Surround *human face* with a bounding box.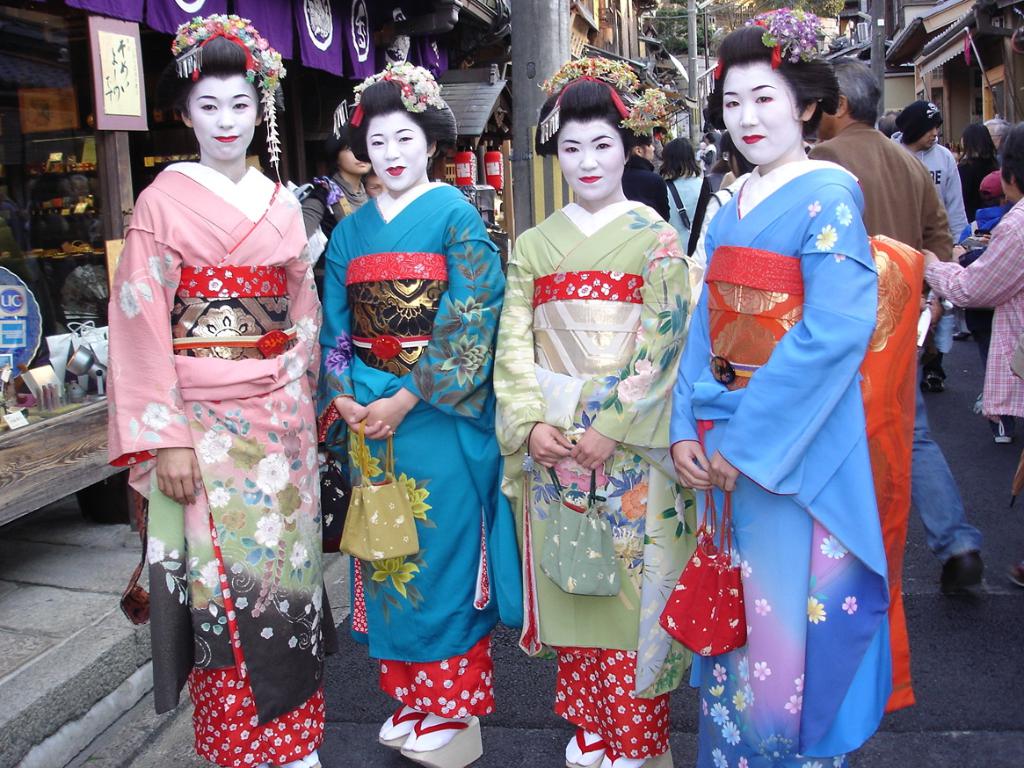
bbox=[724, 66, 799, 168].
